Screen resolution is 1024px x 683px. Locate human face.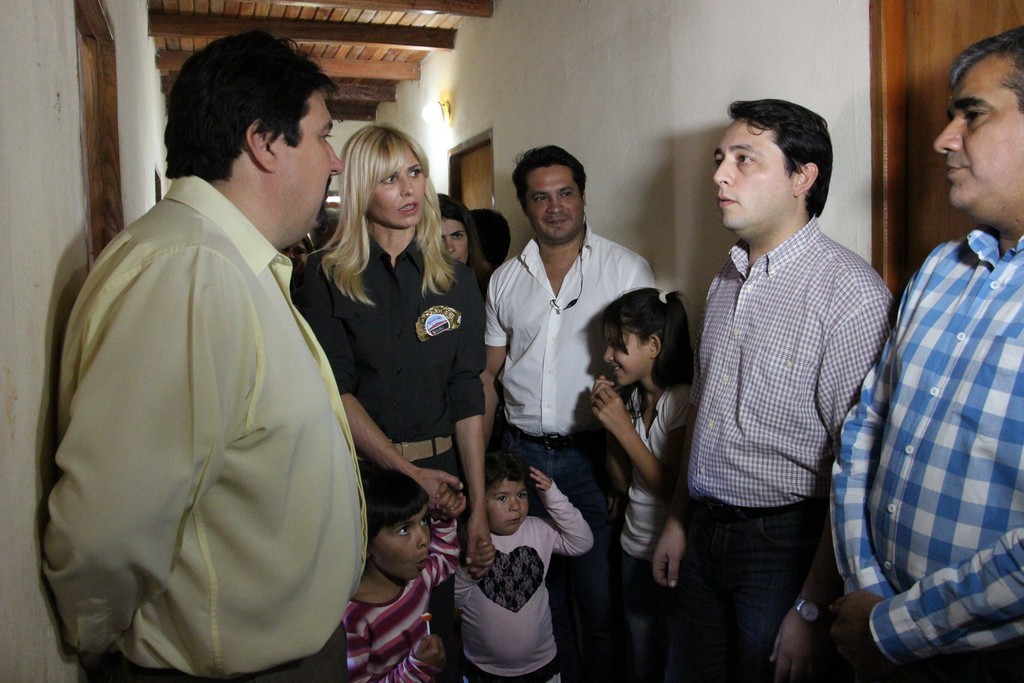
crop(273, 97, 340, 235).
